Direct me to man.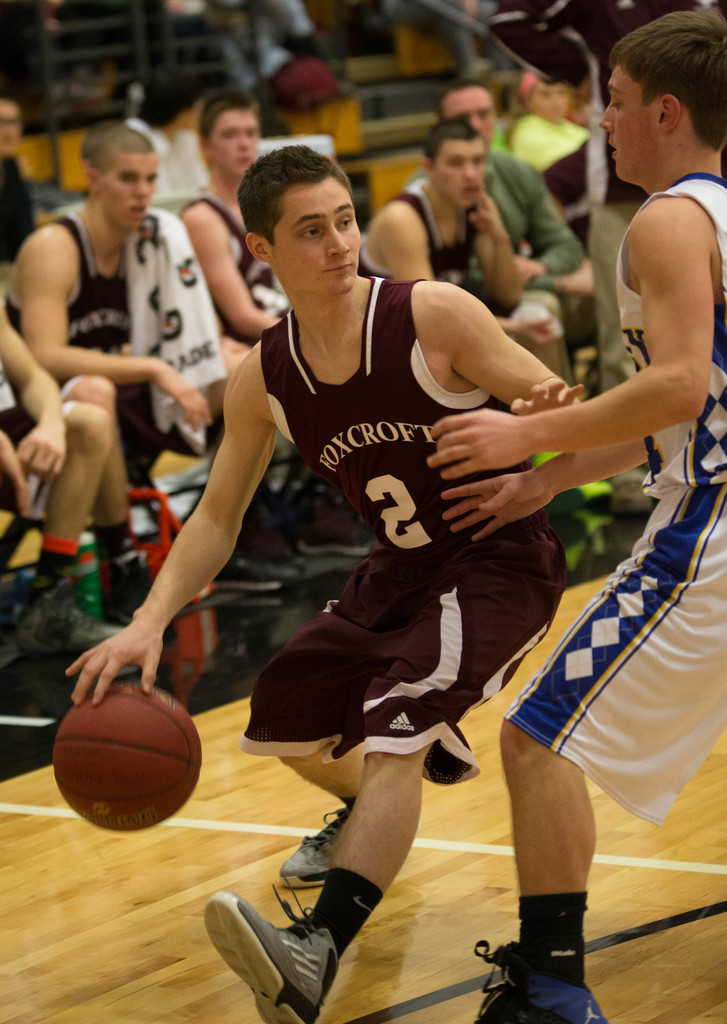
Direction: (409, 85, 598, 307).
